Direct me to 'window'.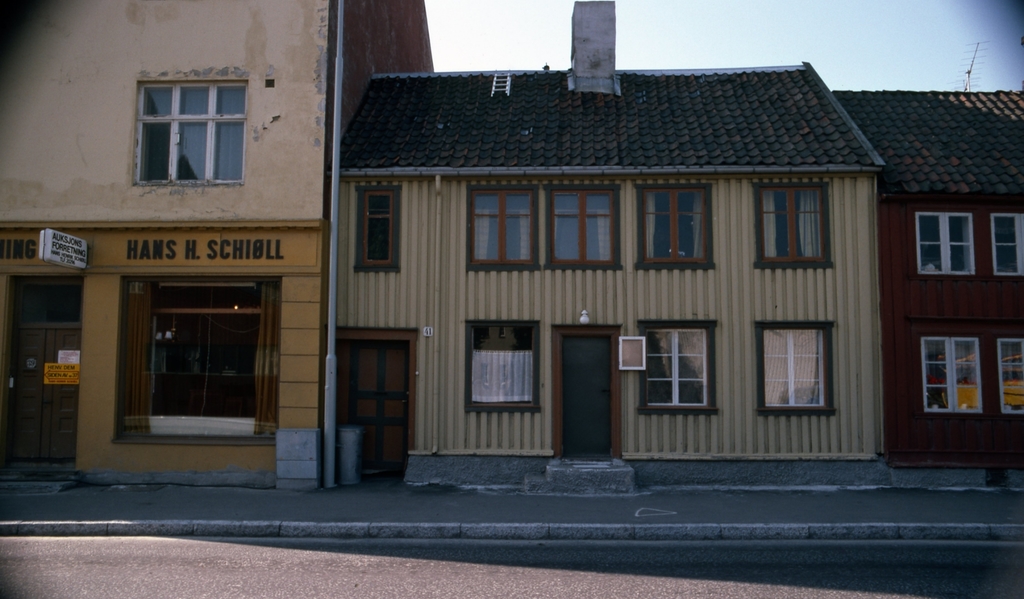
Direction: (643, 330, 706, 405).
